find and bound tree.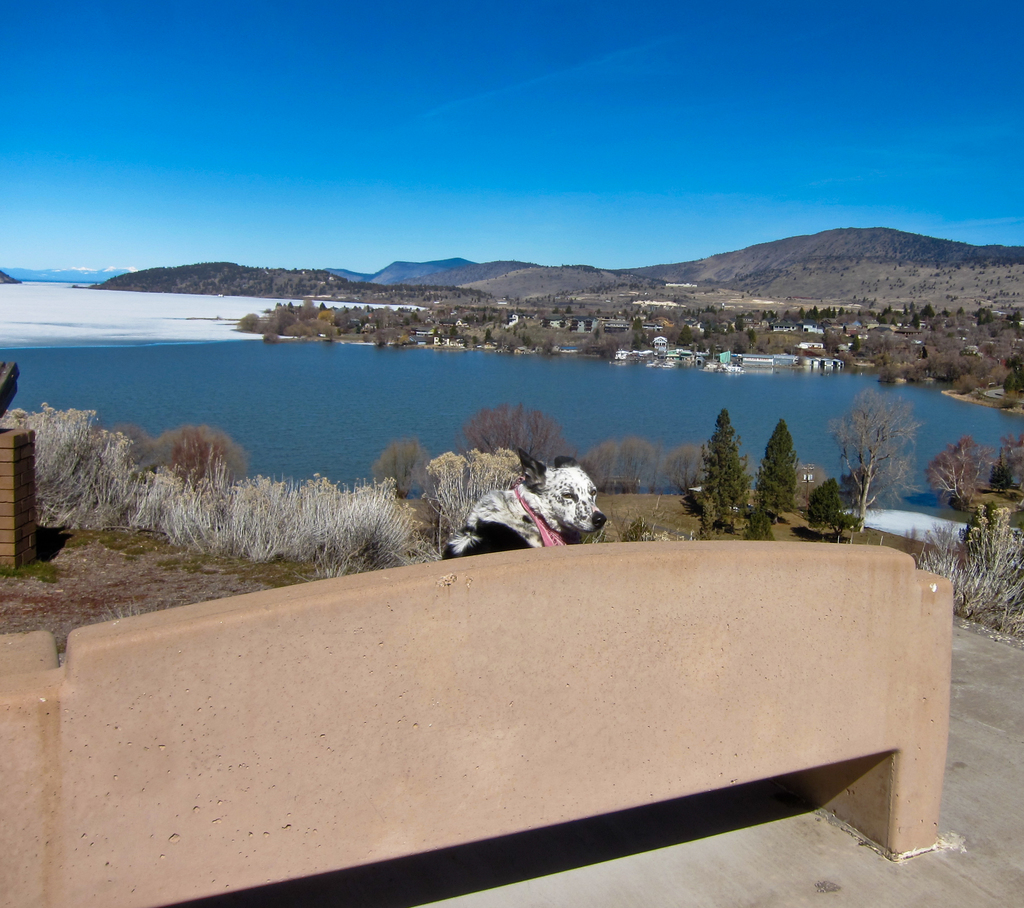
Bound: (x1=994, y1=435, x2=1023, y2=487).
